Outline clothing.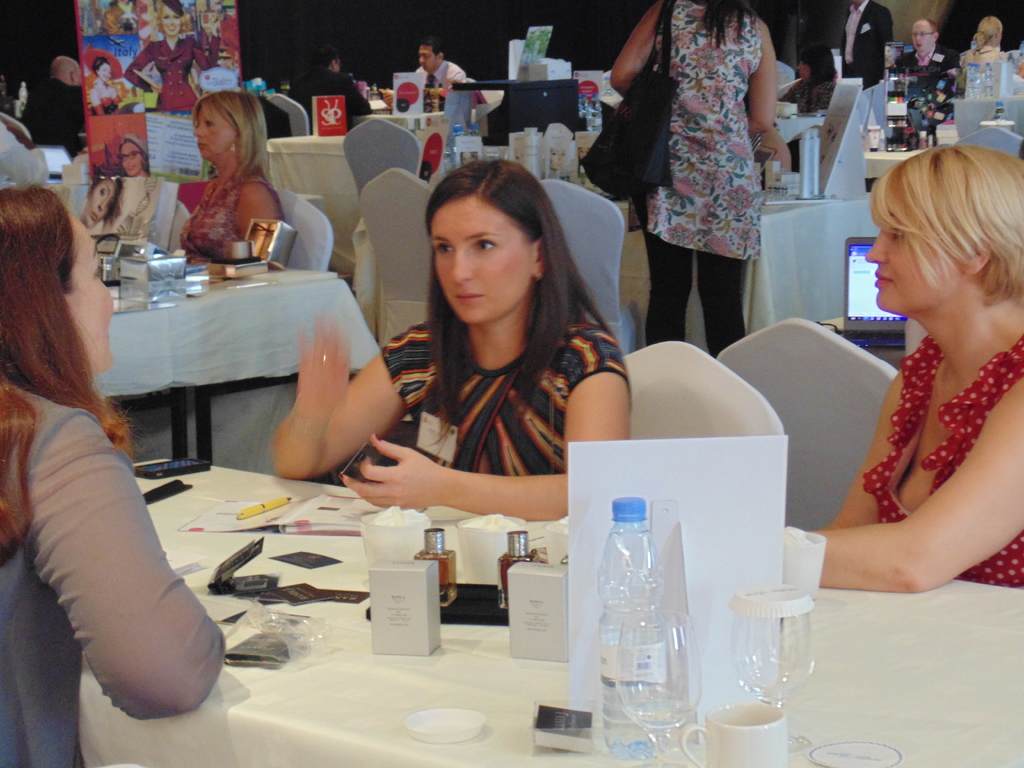
Outline: x1=286 y1=67 x2=374 y2=137.
